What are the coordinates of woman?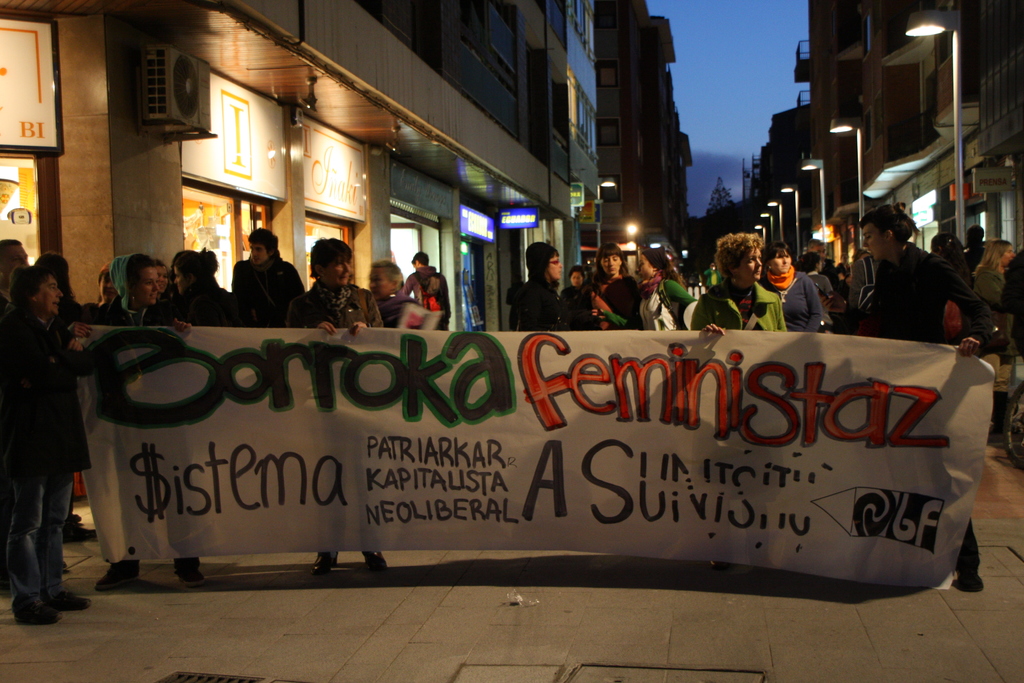
593, 247, 702, 331.
